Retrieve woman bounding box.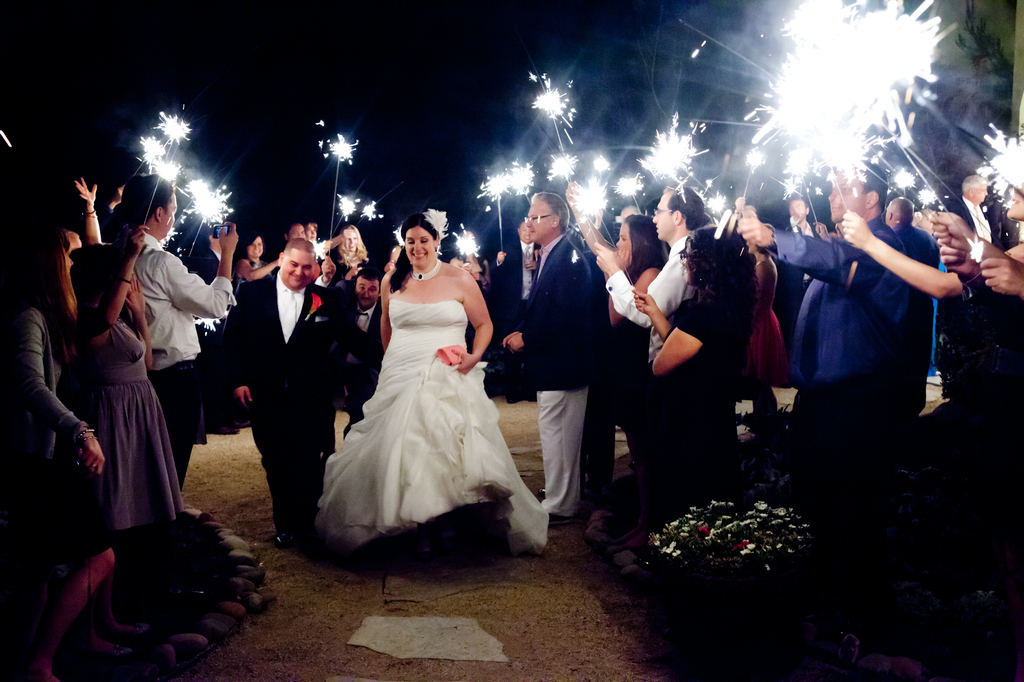
Bounding box: <bbox>75, 225, 178, 532</bbox>.
